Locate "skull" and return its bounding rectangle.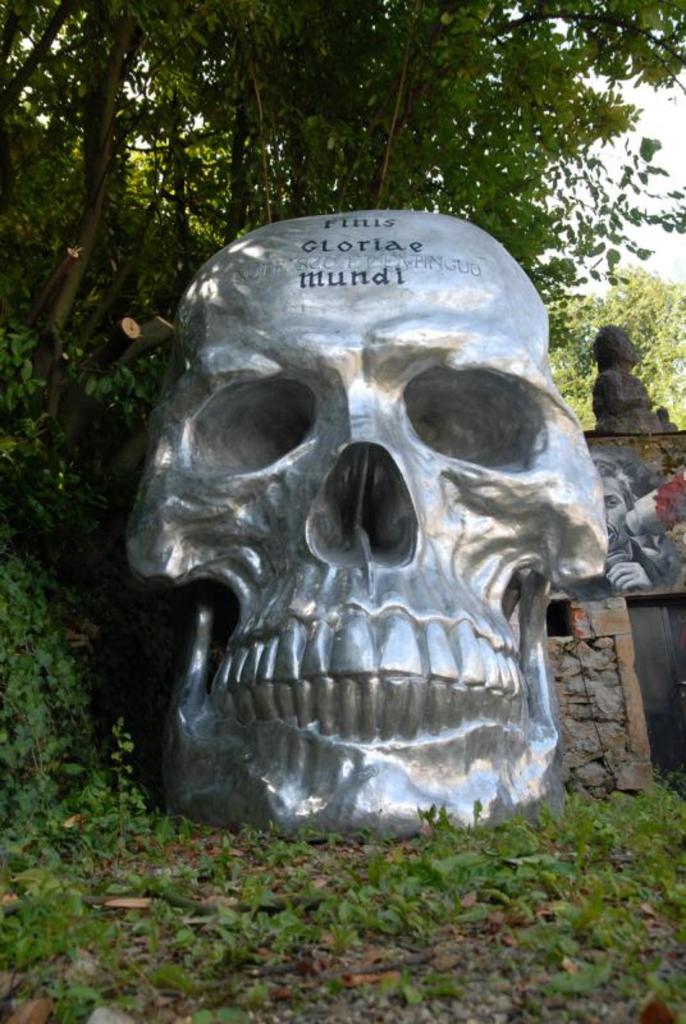
x1=128 y1=209 x2=612 y2=844.
